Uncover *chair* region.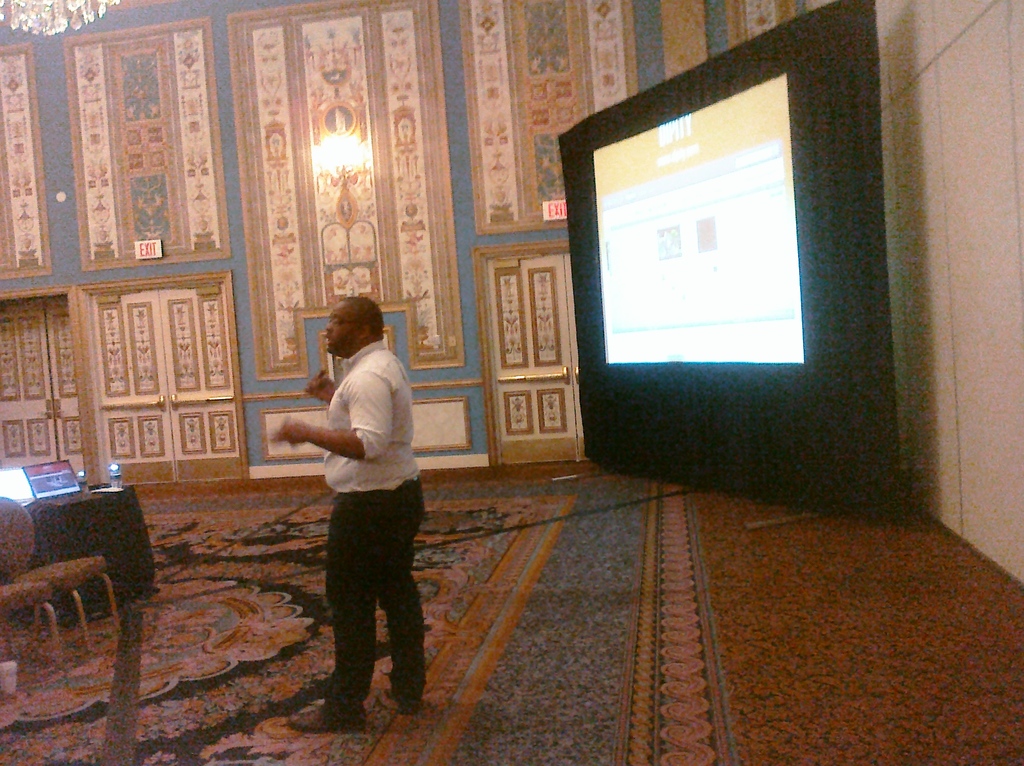
Uncovered: bbox=[0, 582, 65, 661].
